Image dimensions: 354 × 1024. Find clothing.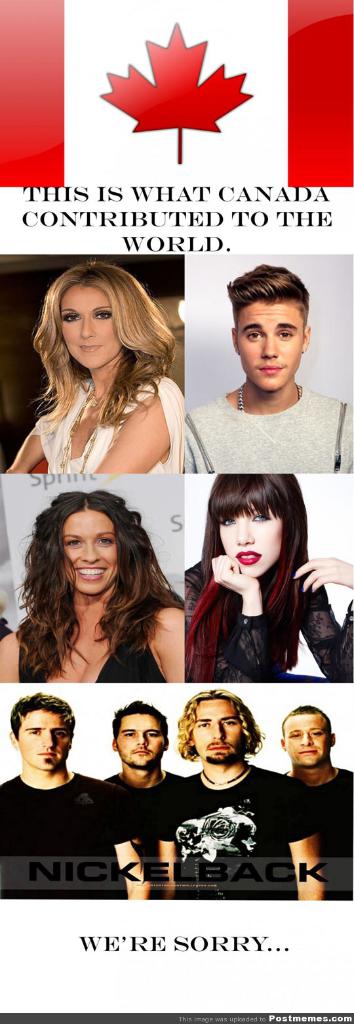
(left=152, top=754, right=283, bottom=899).
